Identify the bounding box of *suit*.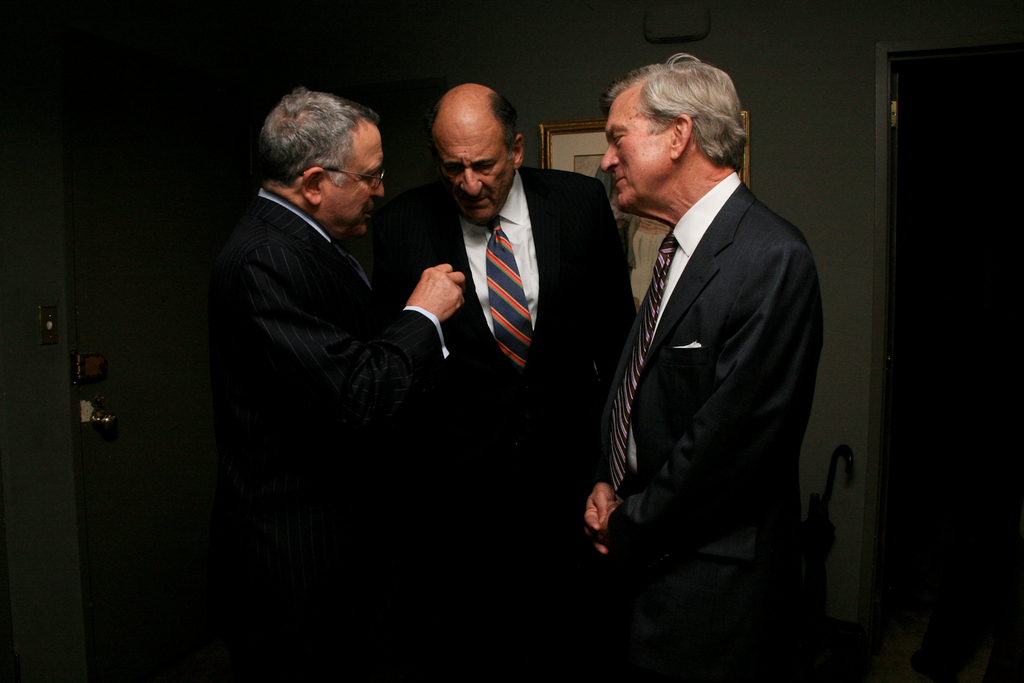
599,173,822,682.
